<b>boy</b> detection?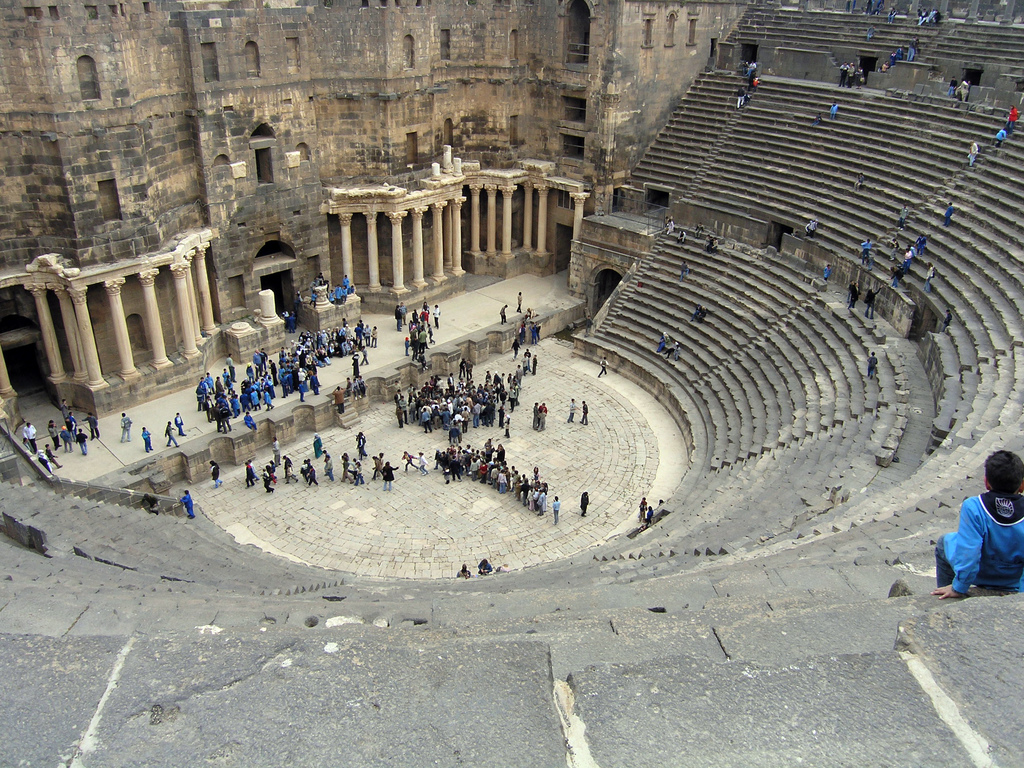
box(344, 376, 351, 397)
